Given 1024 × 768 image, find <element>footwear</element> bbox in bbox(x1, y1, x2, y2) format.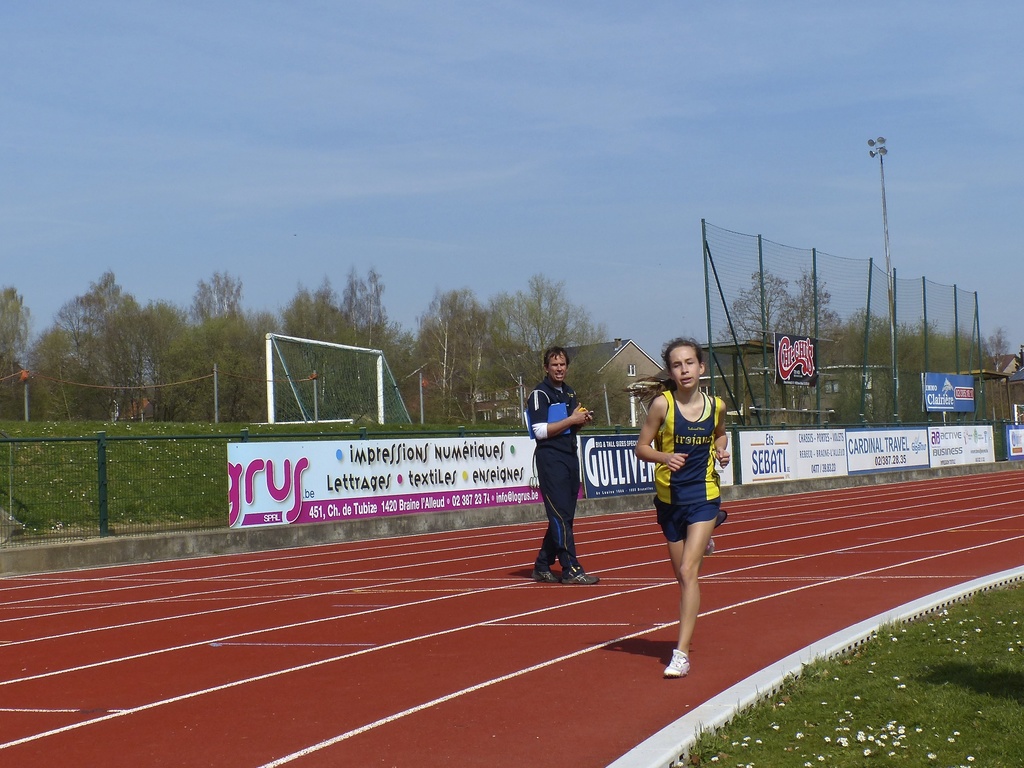
bbox(559, 569, 596, 585).
